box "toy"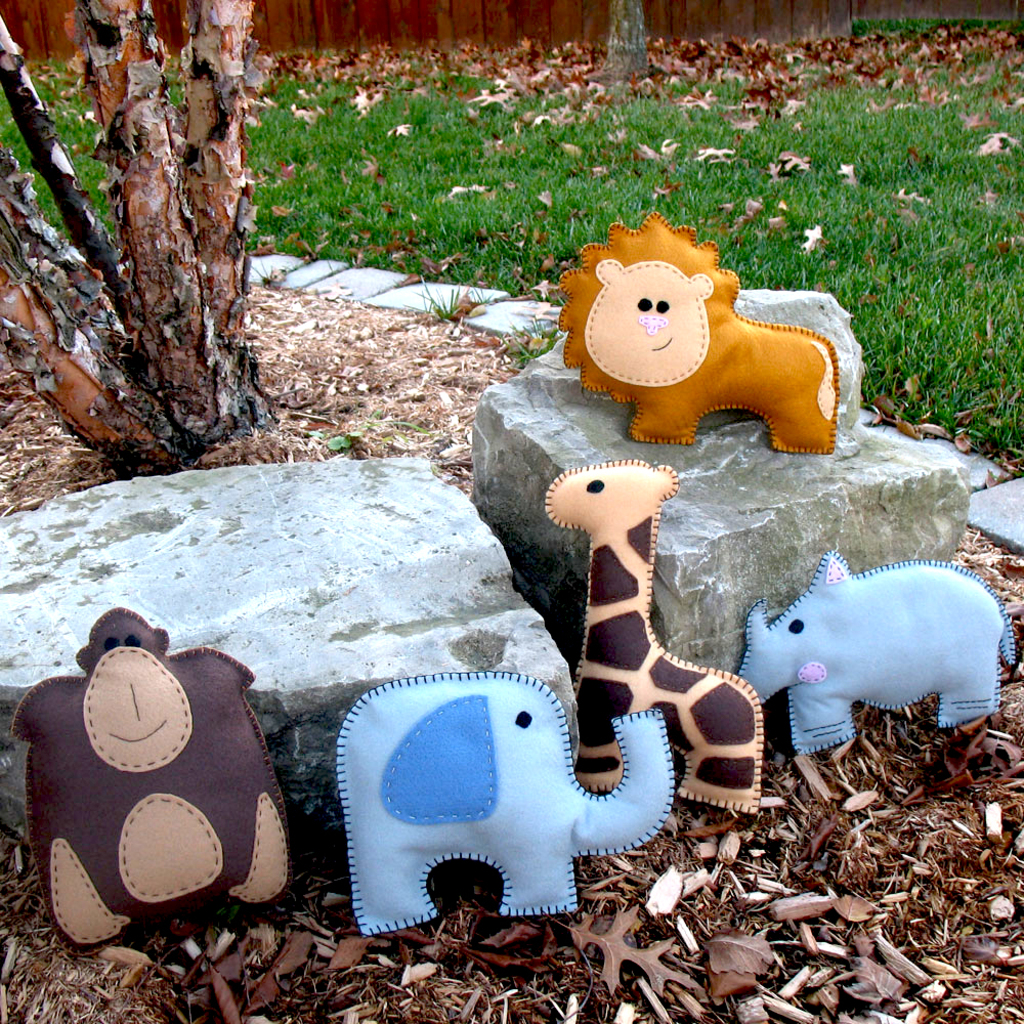
{"left": 605, "top": 246, "right": 855, "bottom": 472}
